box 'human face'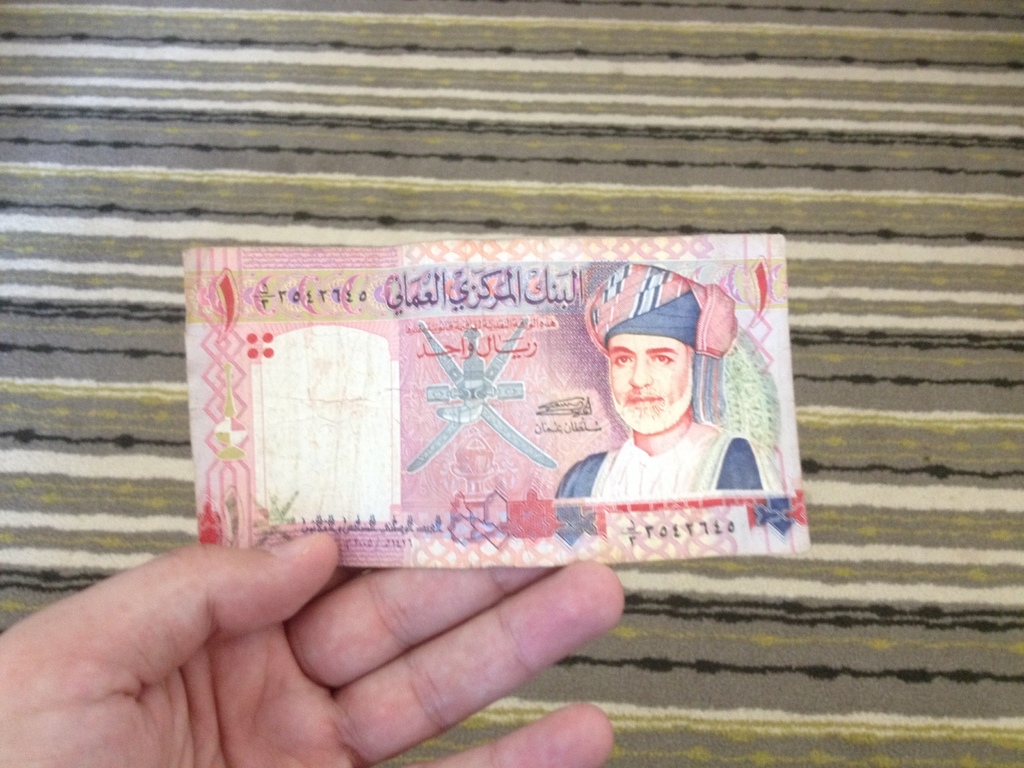
Rect(609, 323, 707, 440)
